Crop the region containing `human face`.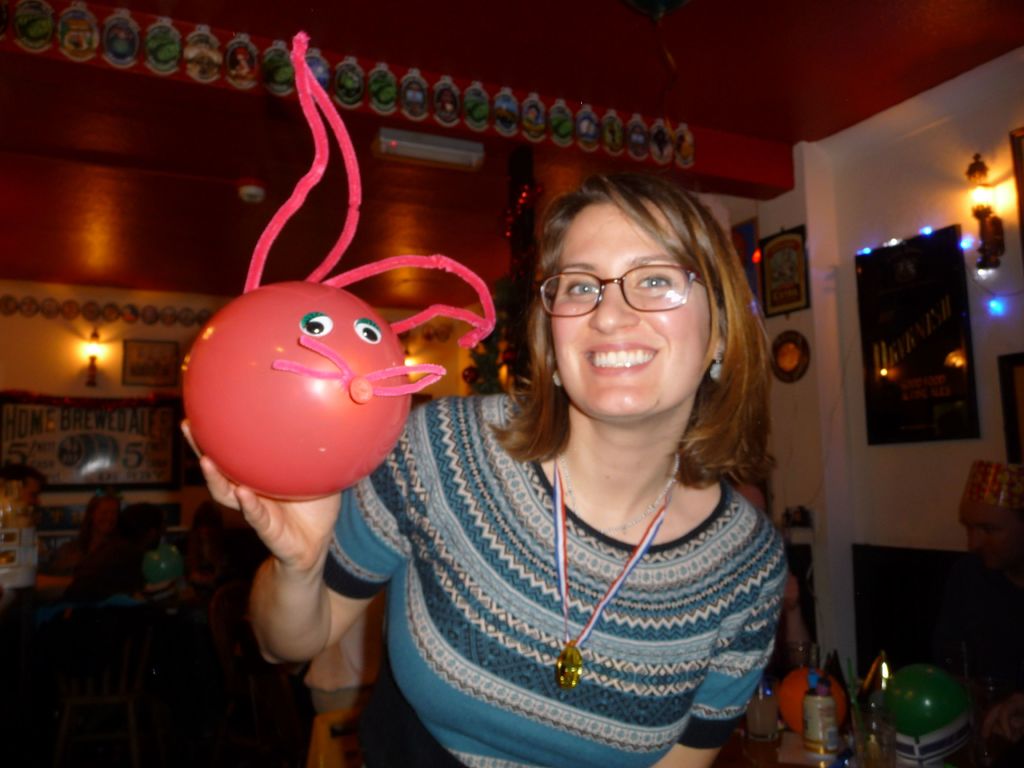
Crop region: [x1=966, y1=518, x2=1021, y2=570].
